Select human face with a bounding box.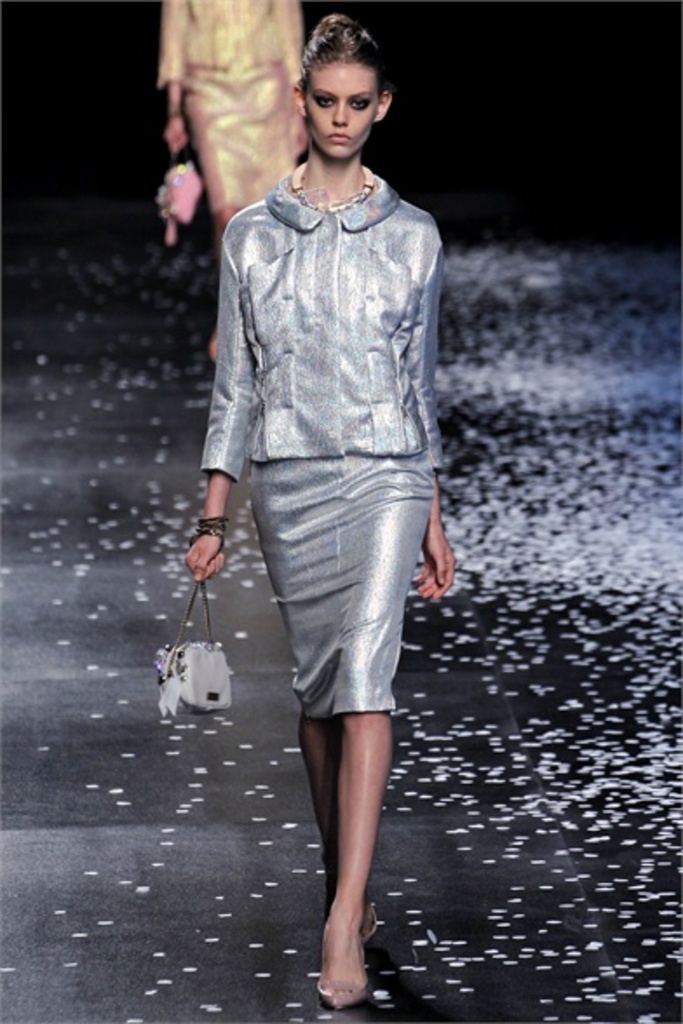
box(308, 64, 376, 162).
